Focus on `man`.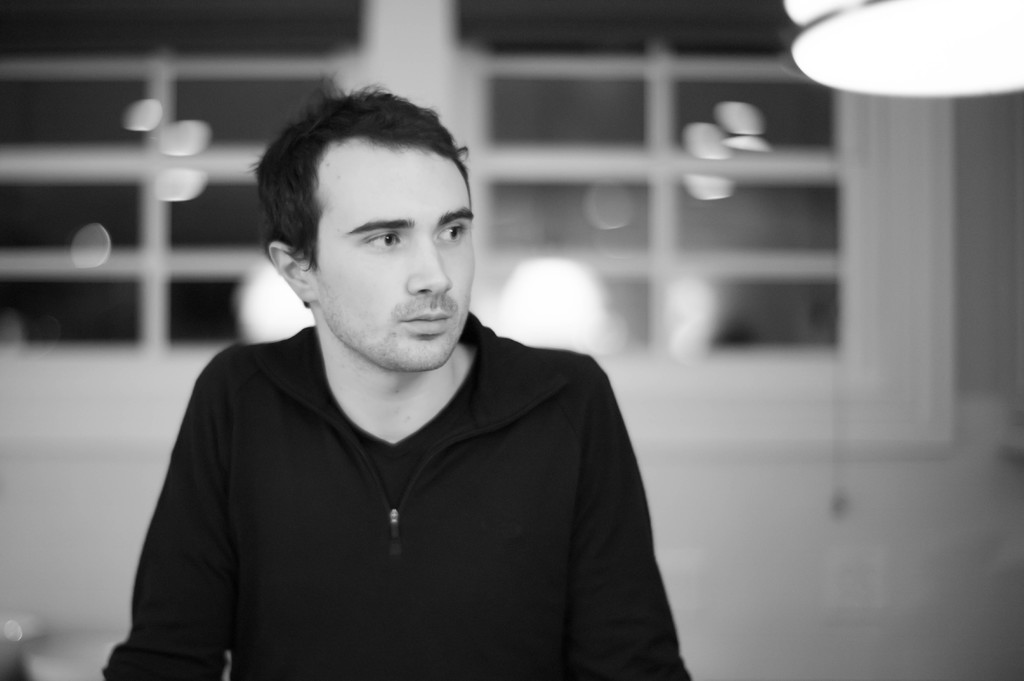
Focused at (left=108, top=99, right=692, bottom=672).
